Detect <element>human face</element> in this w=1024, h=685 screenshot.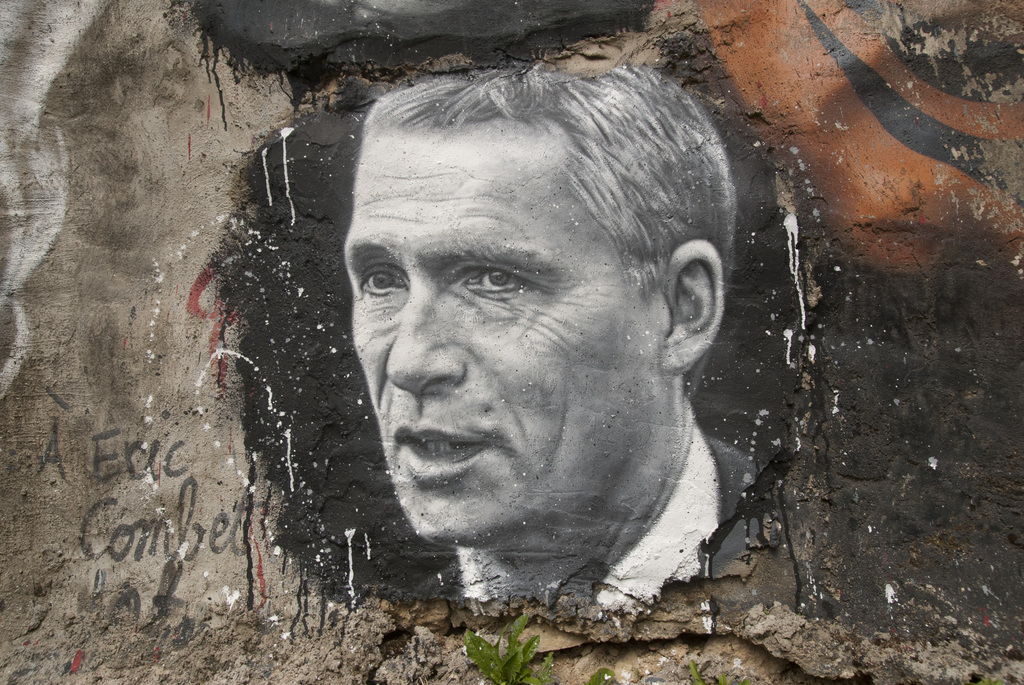
Detection: 333, 116, 662, 552.
